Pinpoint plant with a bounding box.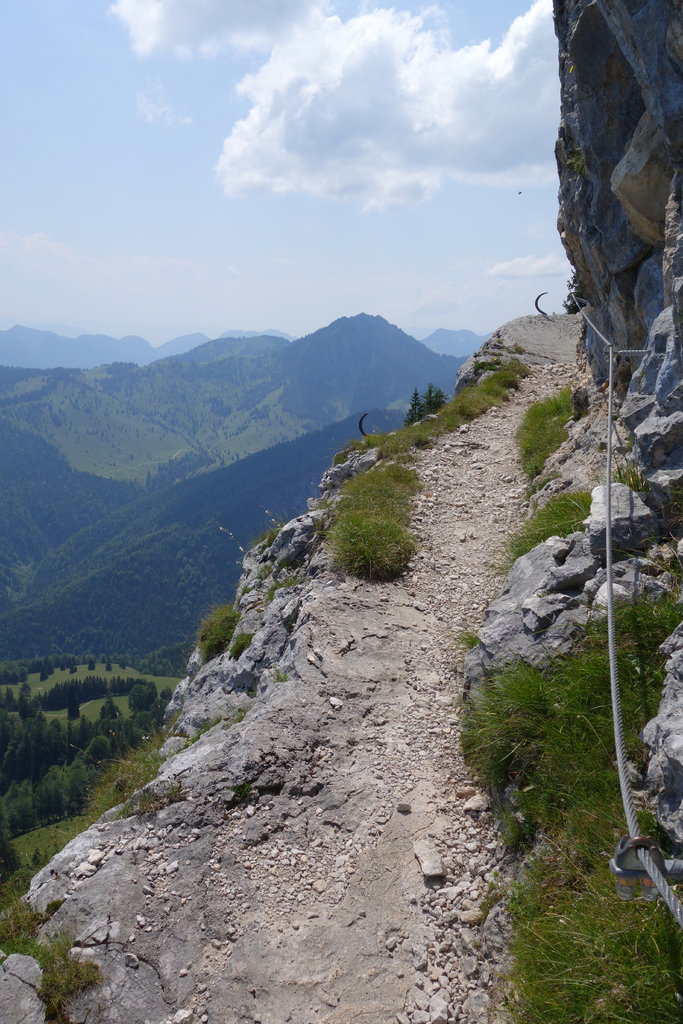
crop(272, 669, 291, 685).
